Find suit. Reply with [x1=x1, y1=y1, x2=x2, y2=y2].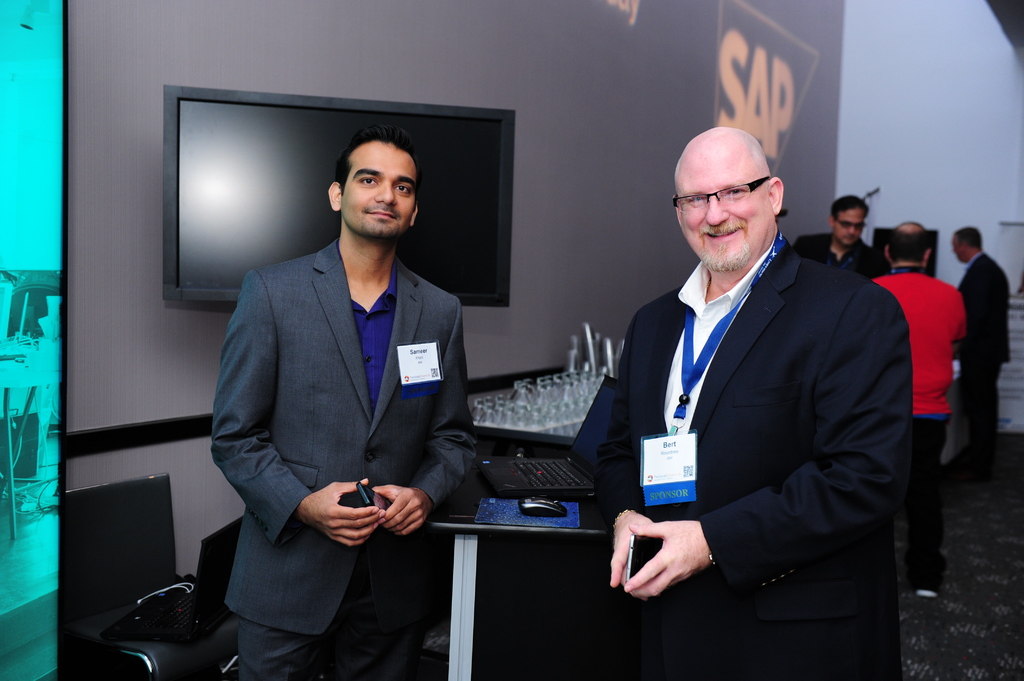
[x1=209, y1=124, x2=481, y2=662].
